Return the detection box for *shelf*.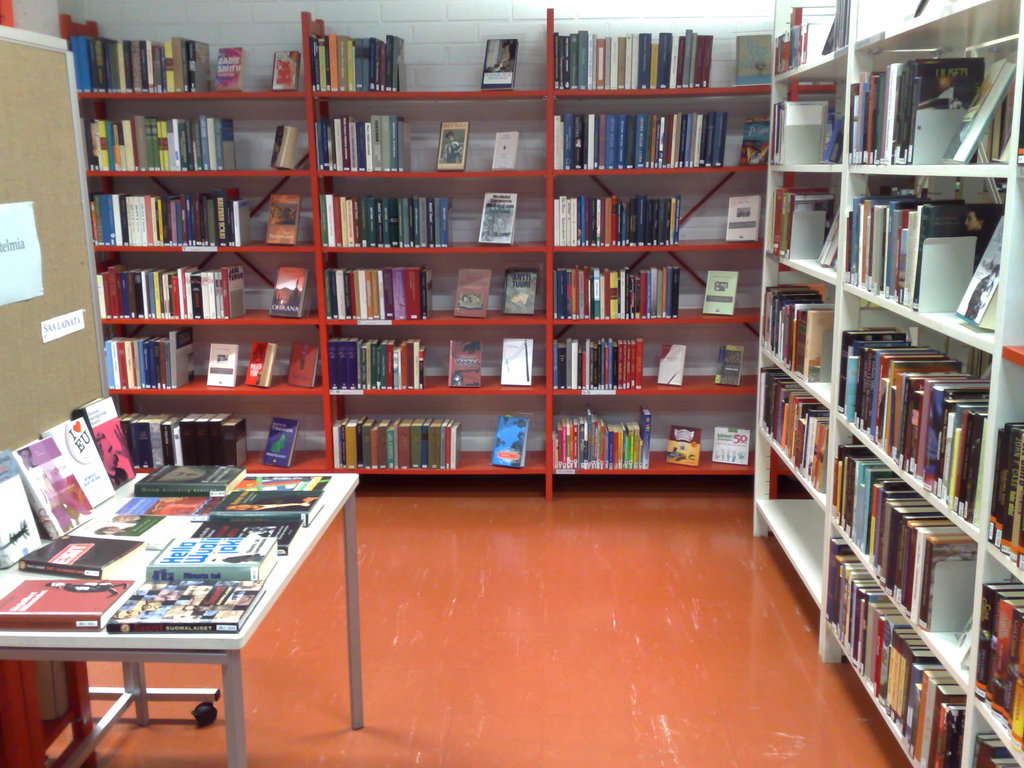
l=751, t=48, r=856, b=614.
